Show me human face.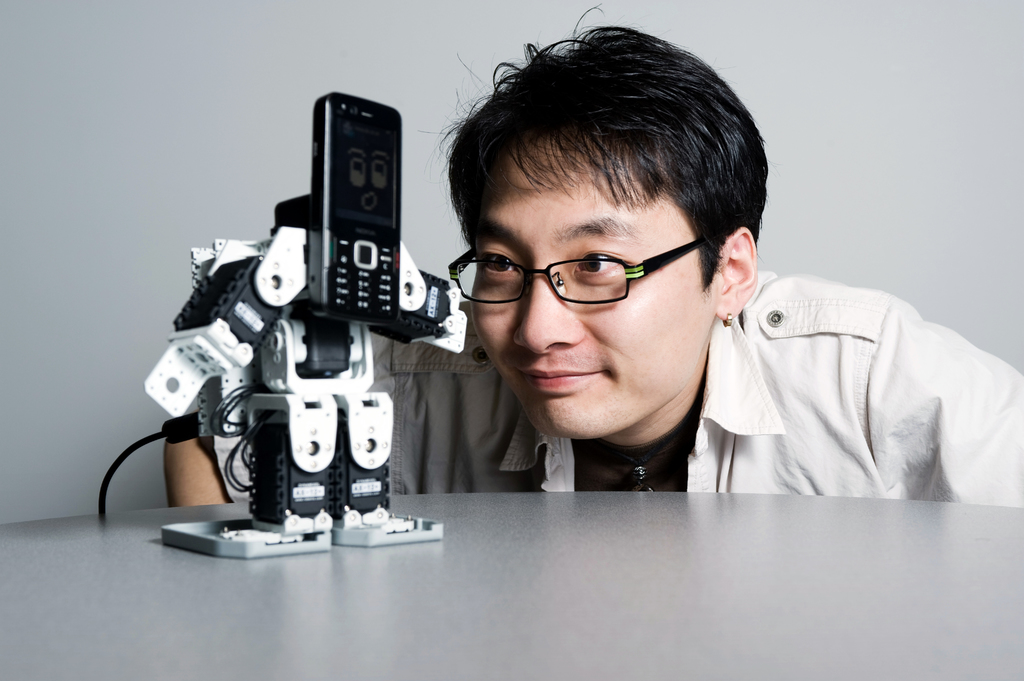
human face is here: 473,129,717,438.
